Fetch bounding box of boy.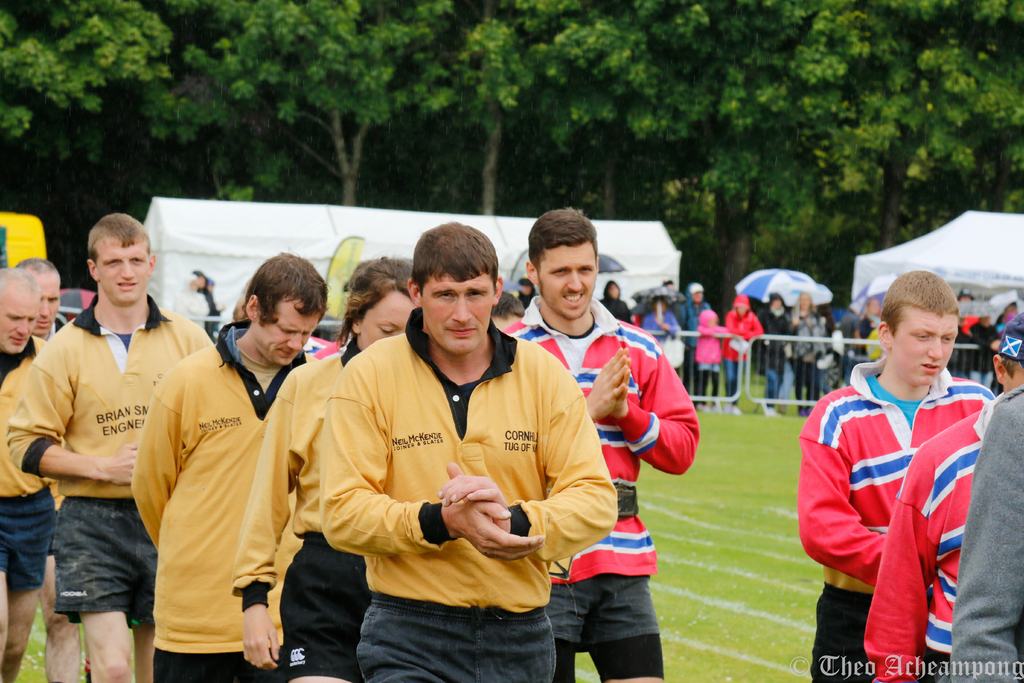
Bbox: (x1=314, y1=218, x2=621, y2=682).
